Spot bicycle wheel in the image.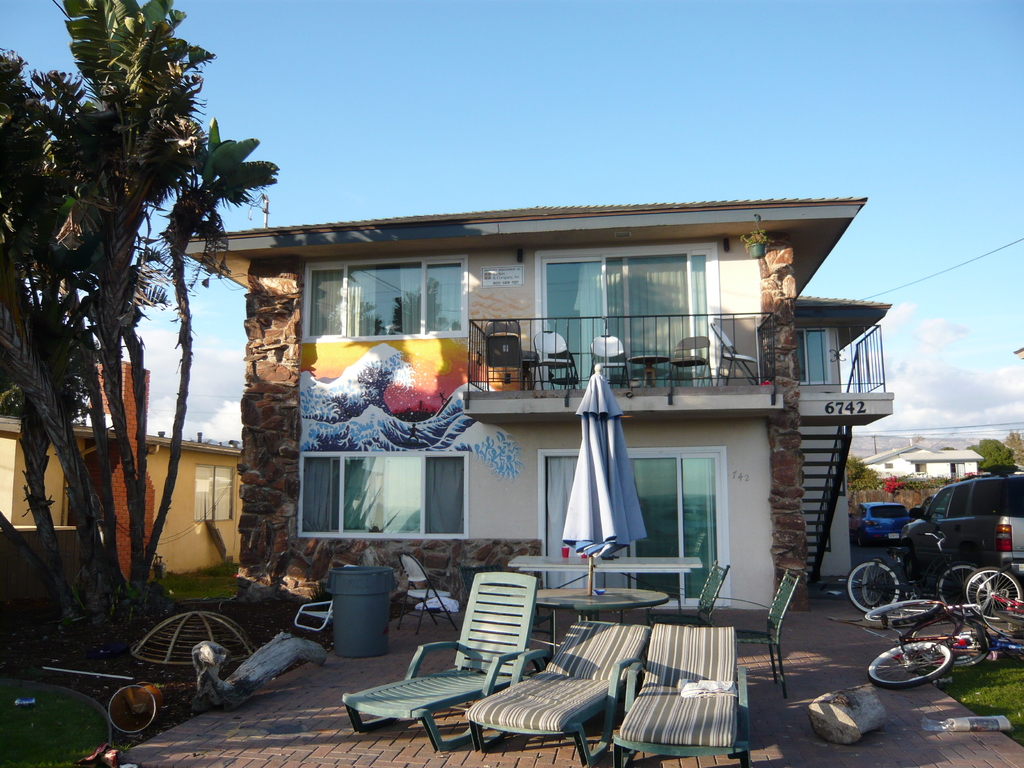
bicycle wheel found at 845, 559, 900, 613.
